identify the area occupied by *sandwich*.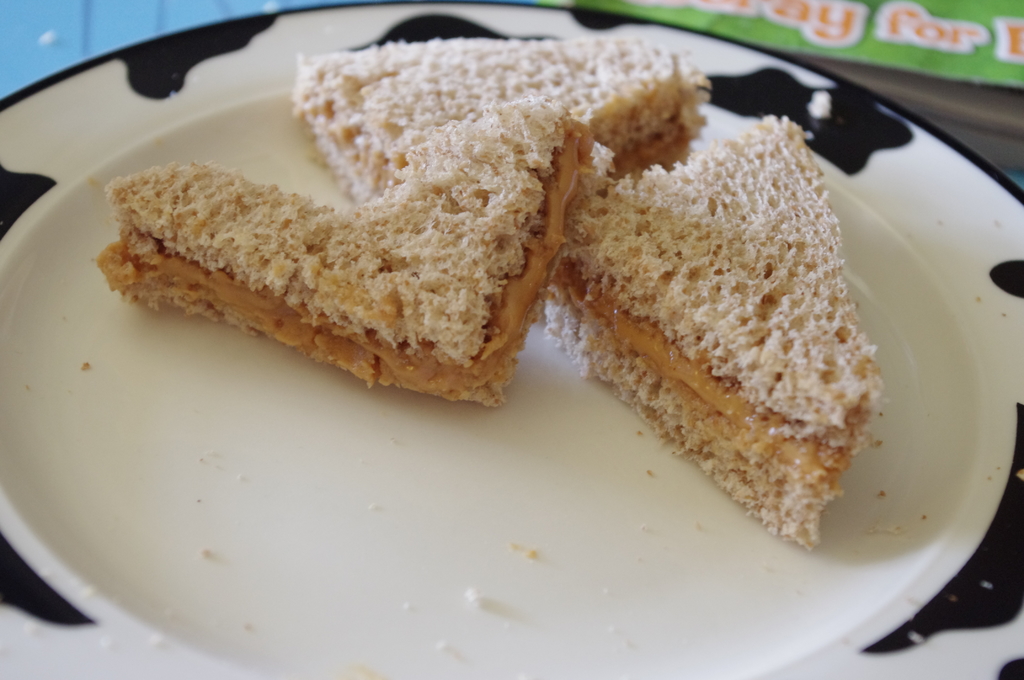
Area: [left=289, top=34, right=713, bottom=202].
